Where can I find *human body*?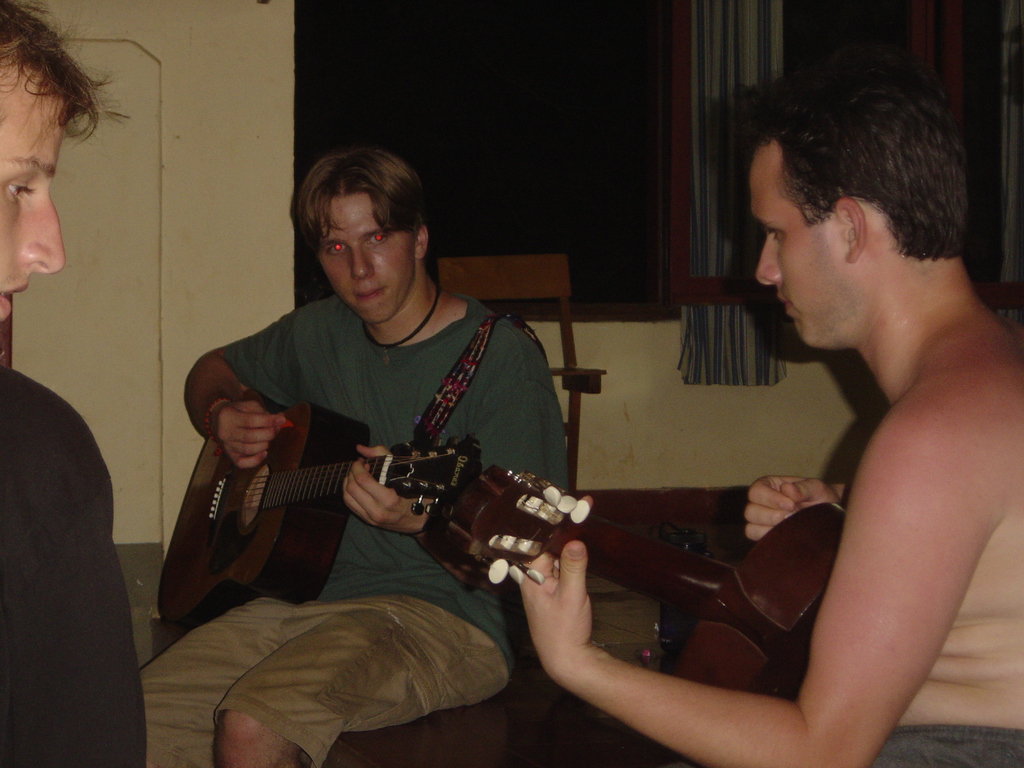
You can find it at l=0, t=364, r=149, b=767.
